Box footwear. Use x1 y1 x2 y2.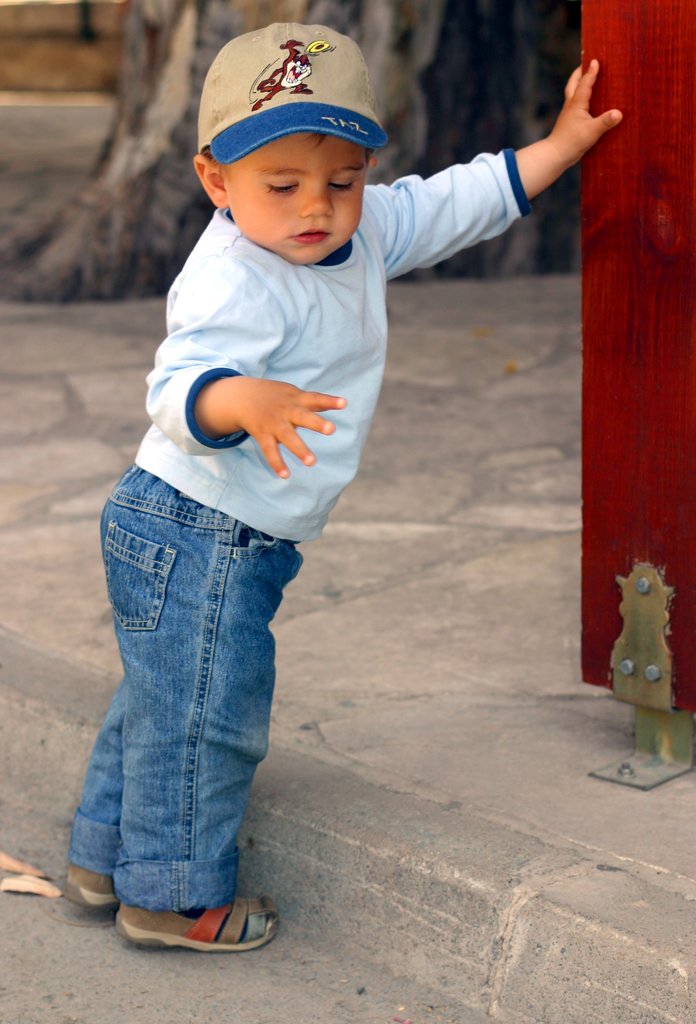
59 868 121 903.
